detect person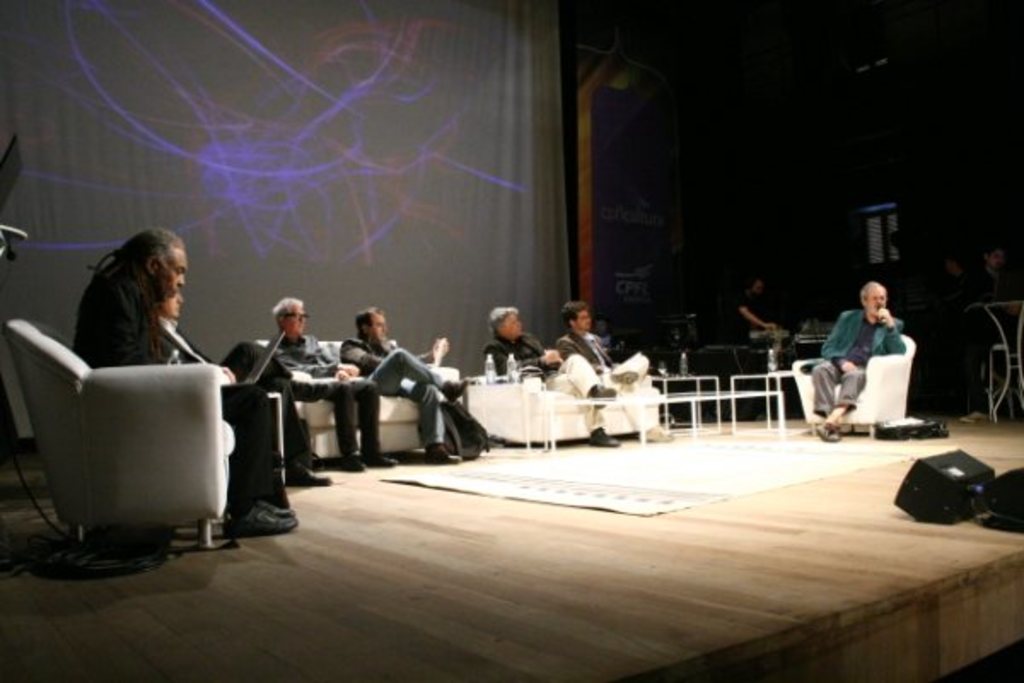
(483,306,620,446)
